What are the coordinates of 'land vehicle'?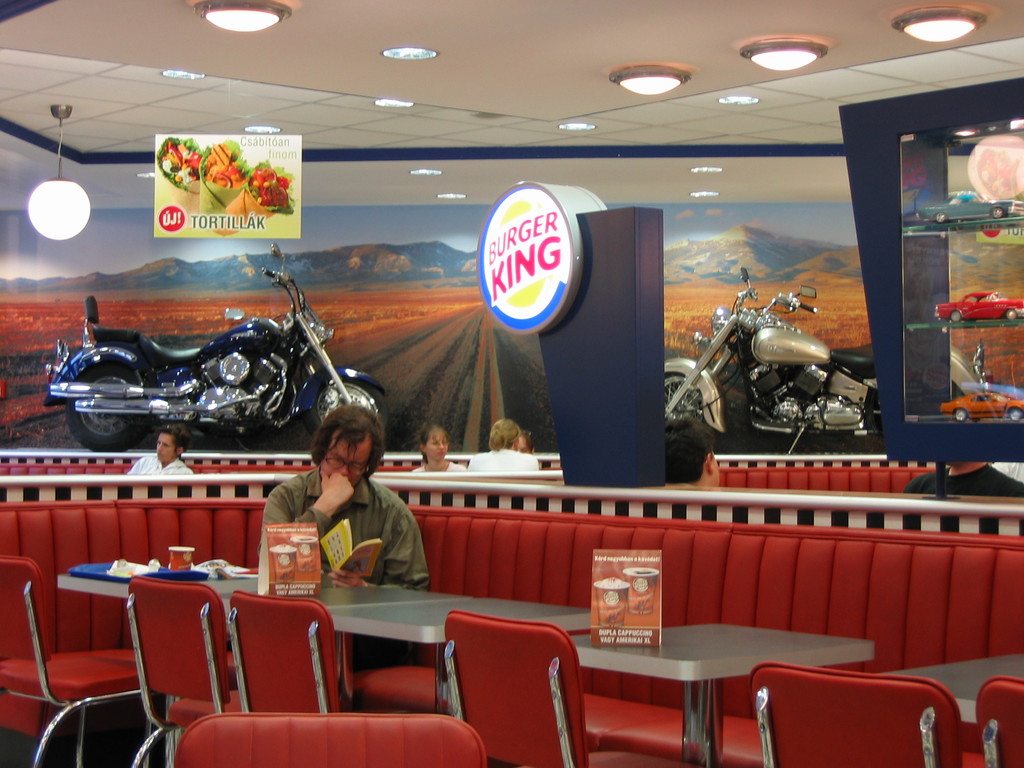
bbox=(665, 265, 877, 452).
